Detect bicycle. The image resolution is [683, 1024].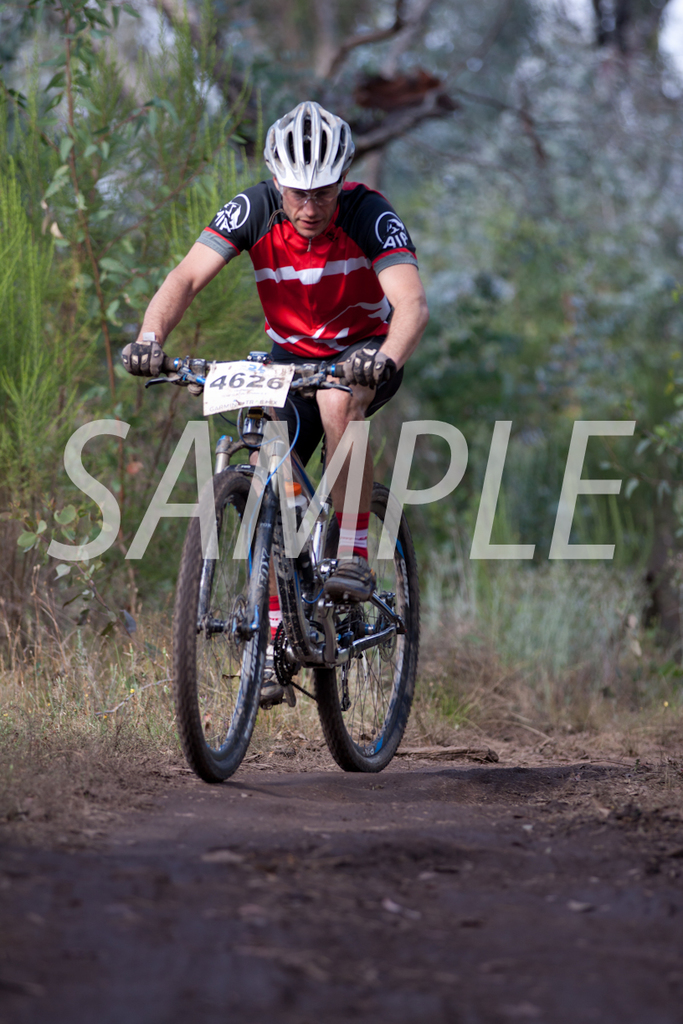
bbox=(120, 323, 439, 781).
